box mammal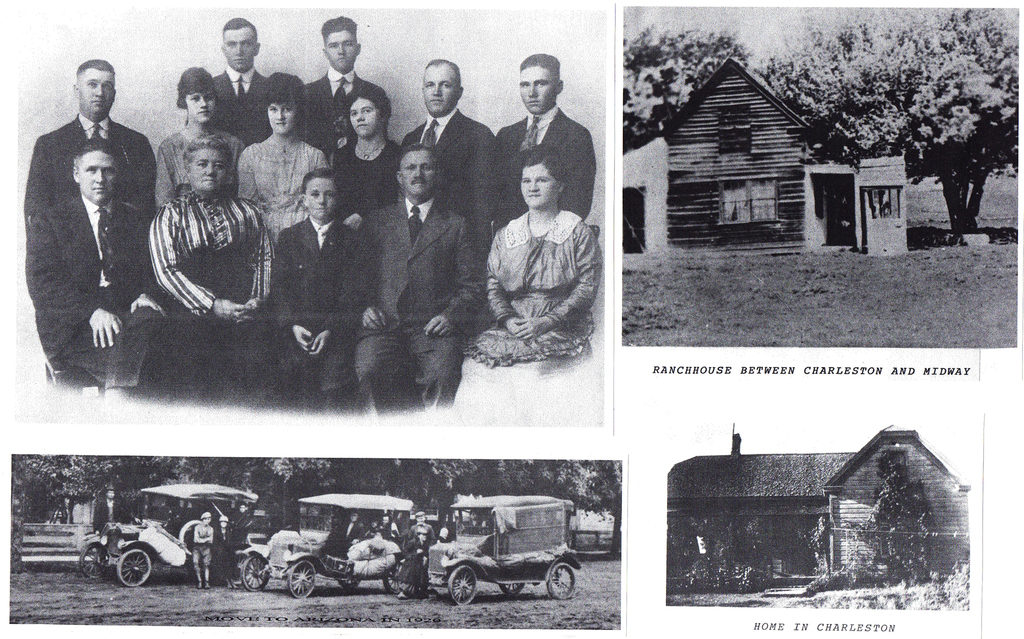
locate(467, 139, 608, 366)
